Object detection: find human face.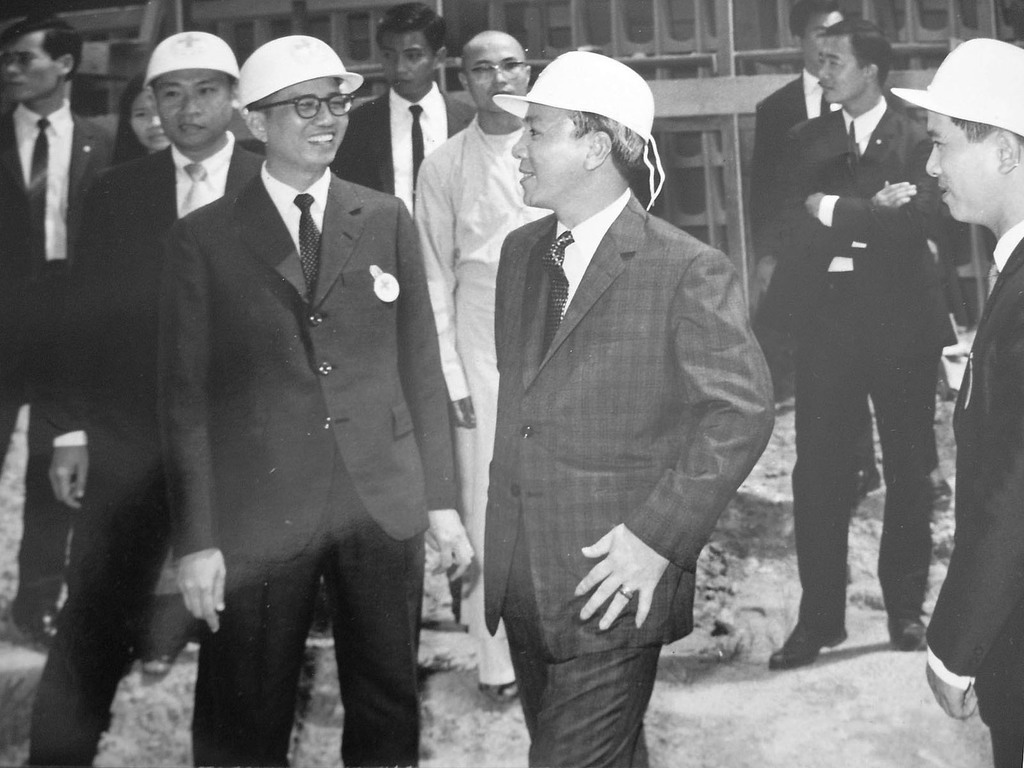
region(804, 2, 840, 69).
